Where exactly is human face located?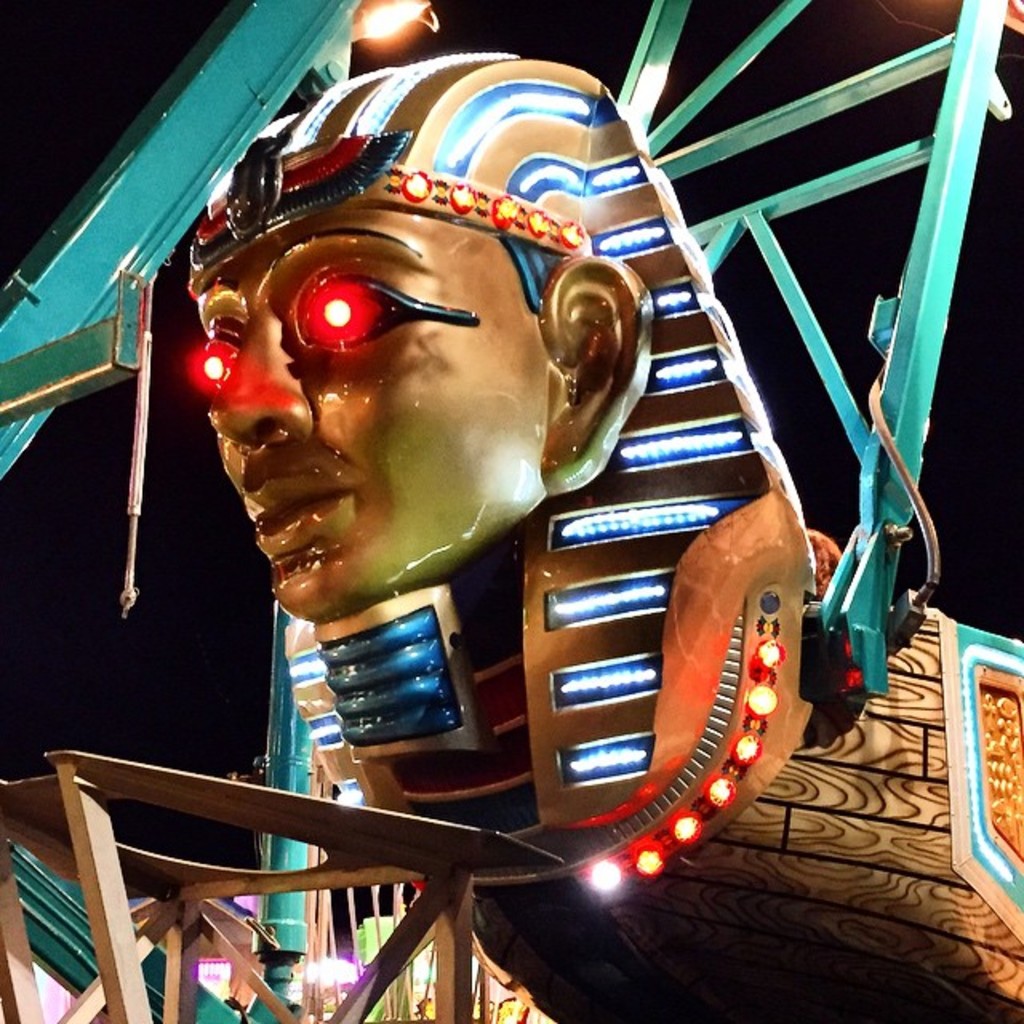
Its bounding box is (x1=200, y1=211, x2=544, y2=621).
